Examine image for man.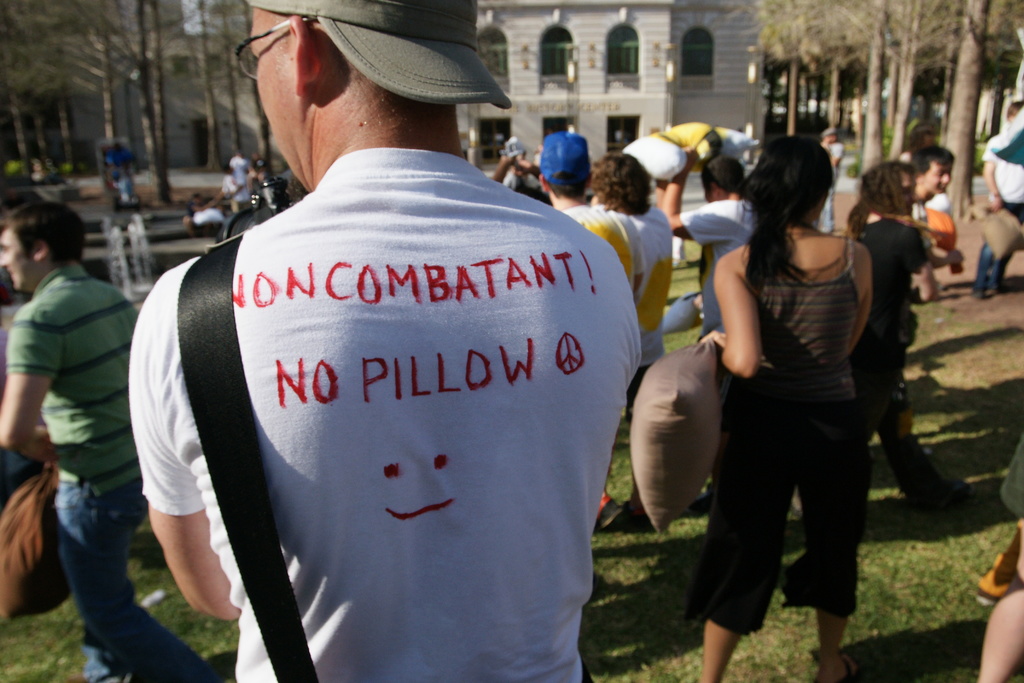
Examination result: bbox=[0, 201, 222, 682].
